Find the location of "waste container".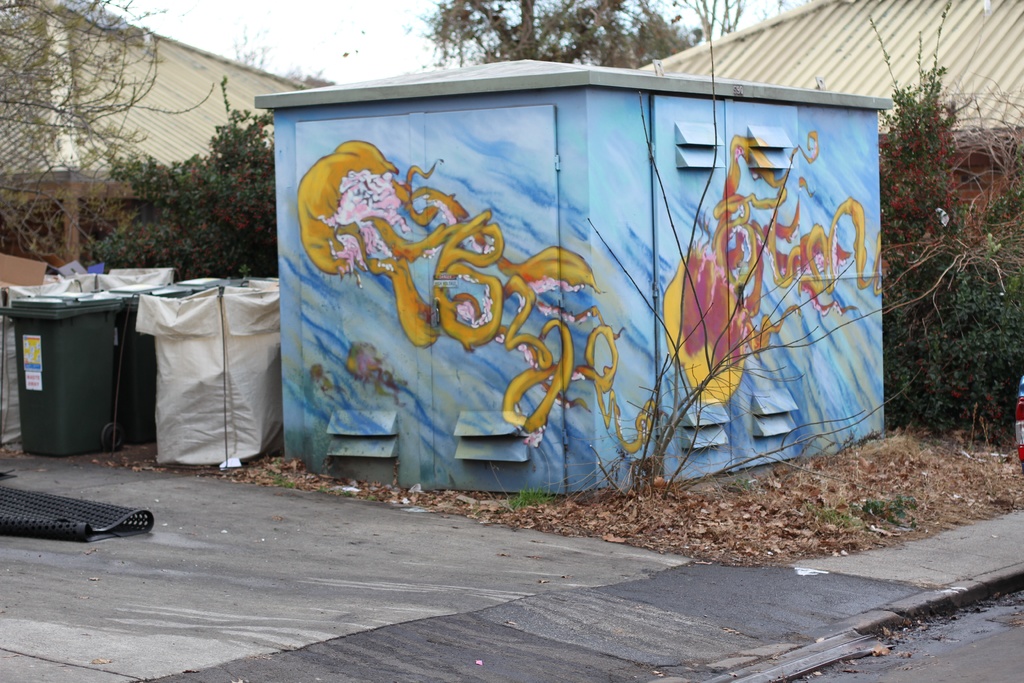
Location: x1=5, y1=270, x2=133, y2=468.
